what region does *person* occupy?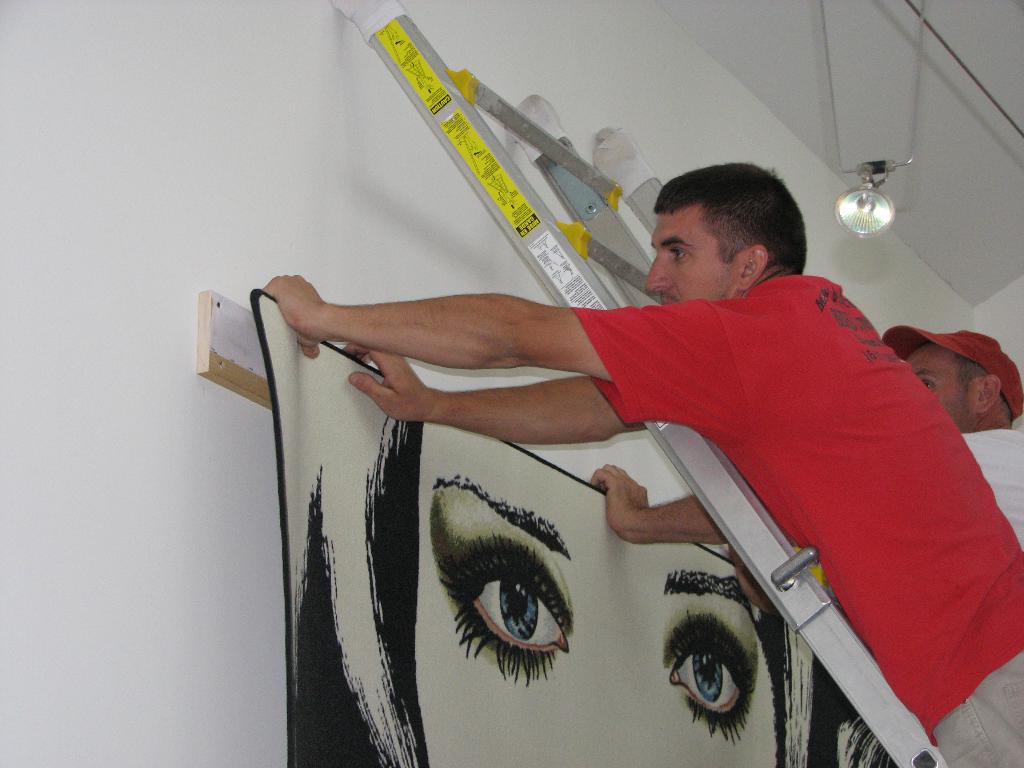
box(259, 158, 1023, 767).
